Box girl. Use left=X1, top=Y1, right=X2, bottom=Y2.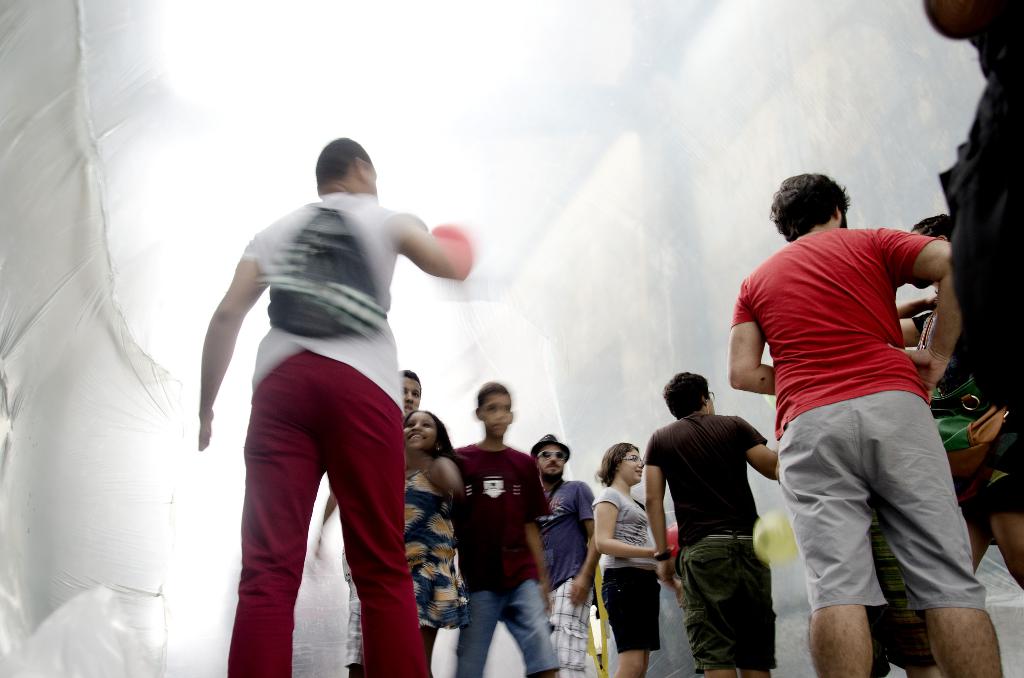
left=403, top=410, right=467, bottom=664.
